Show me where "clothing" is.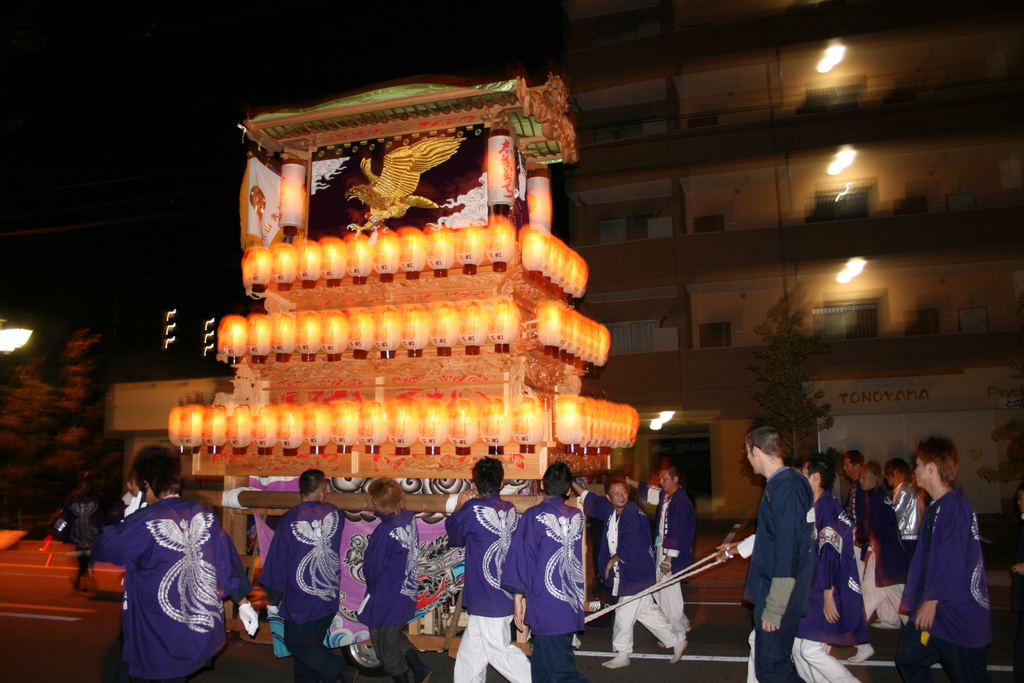
"clothing" is at crop(648, 486, 687, 632).
